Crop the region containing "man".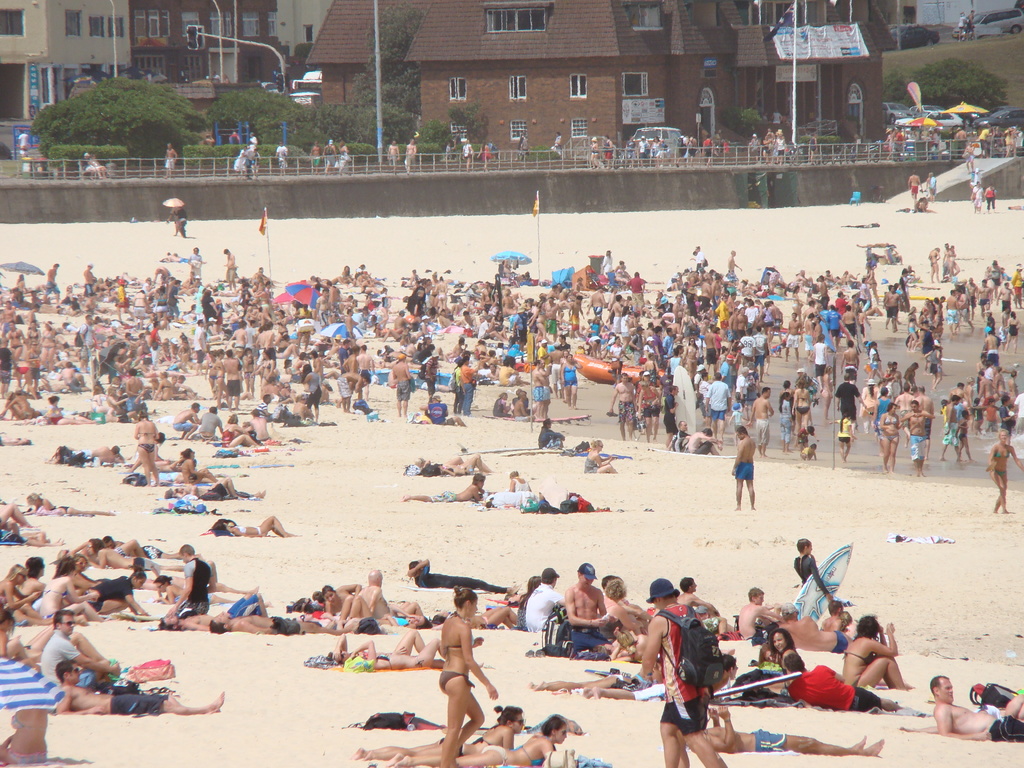
Crop region: 15 130 29 155.
